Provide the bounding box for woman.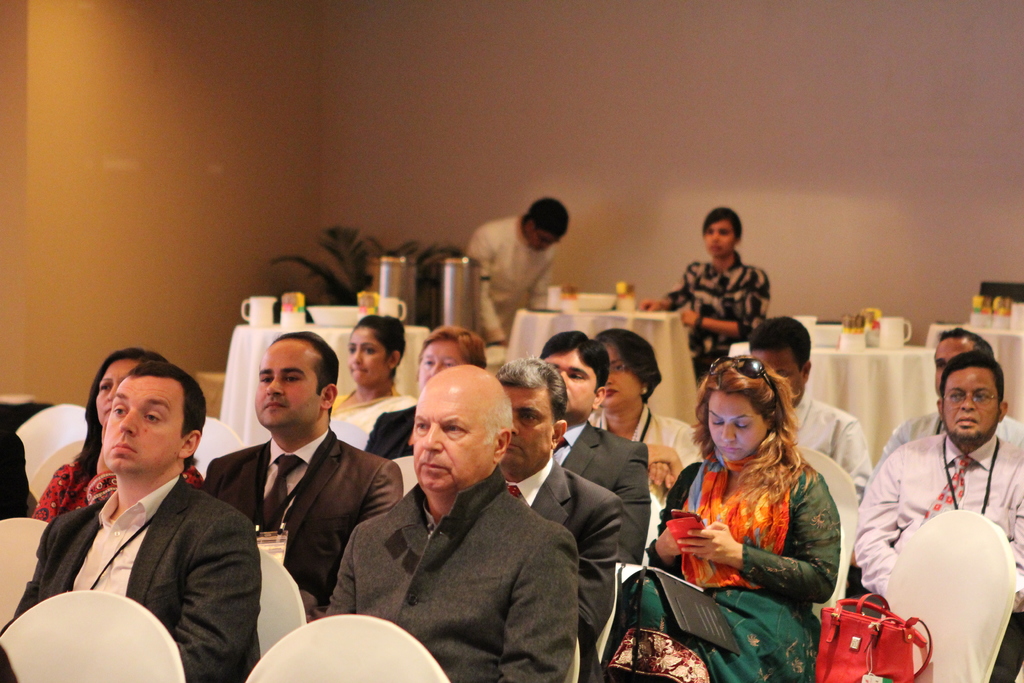
BBox(585, 329, 702, 563).
